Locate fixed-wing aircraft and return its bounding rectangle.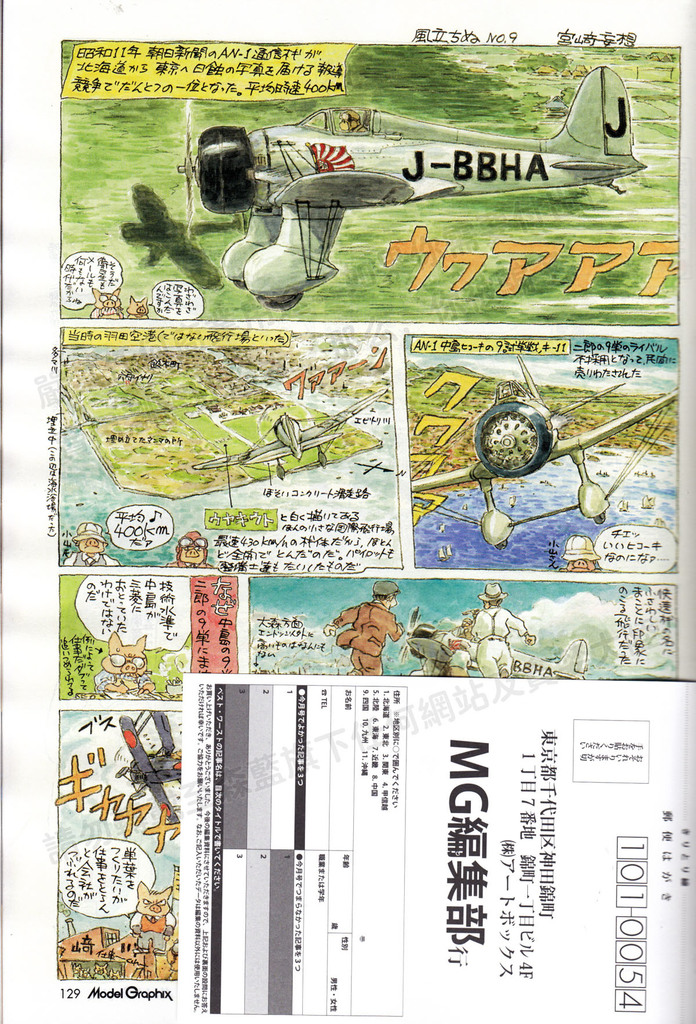
(left=176, top=59, right=647, bottom=304).
